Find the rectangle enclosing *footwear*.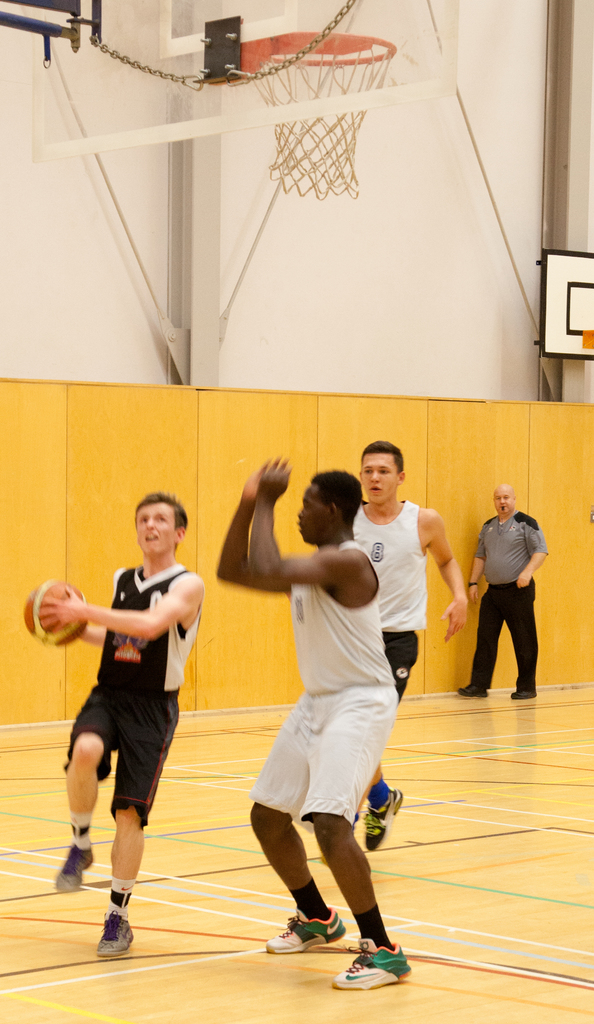
{"x1": 84, "y1": 893, "x2": 131, "y2": 960}.
